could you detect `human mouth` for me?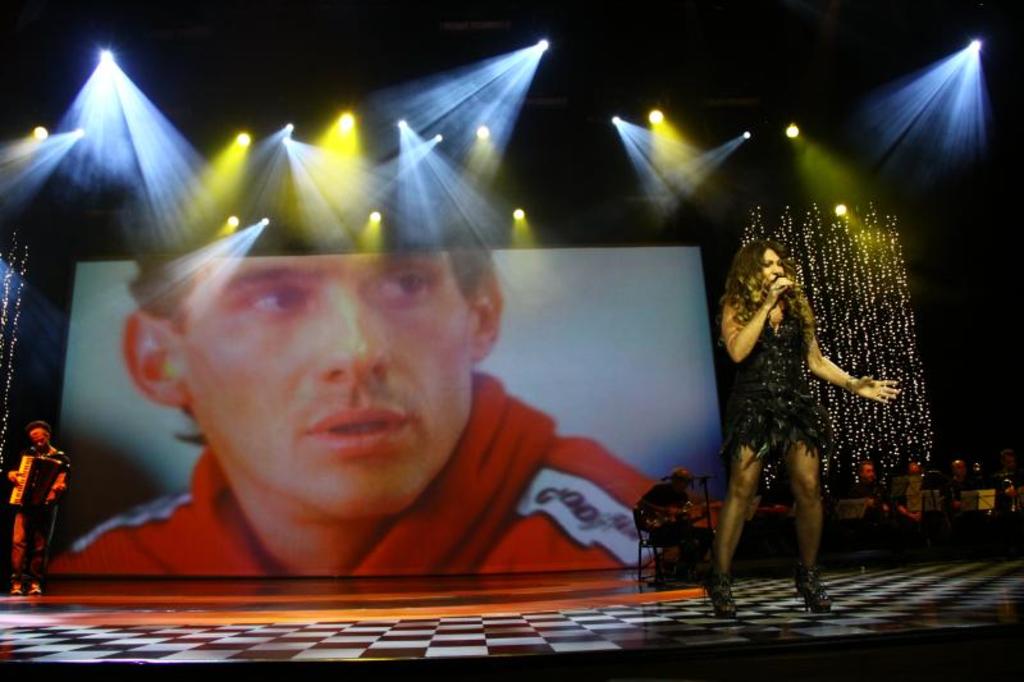
Detection result: rect(306, 404, 410, 453).
